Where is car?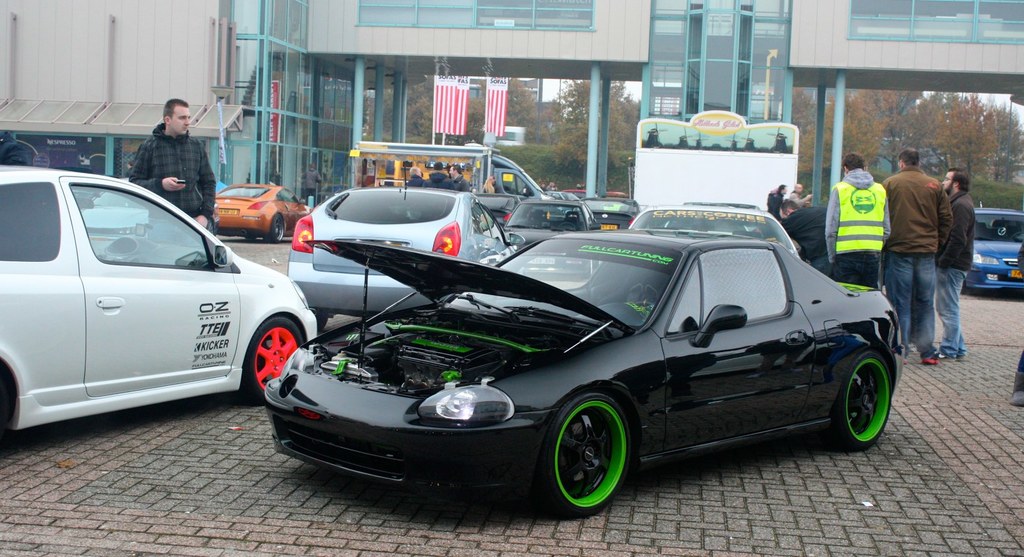
crop(292, 183, 513, 319).
